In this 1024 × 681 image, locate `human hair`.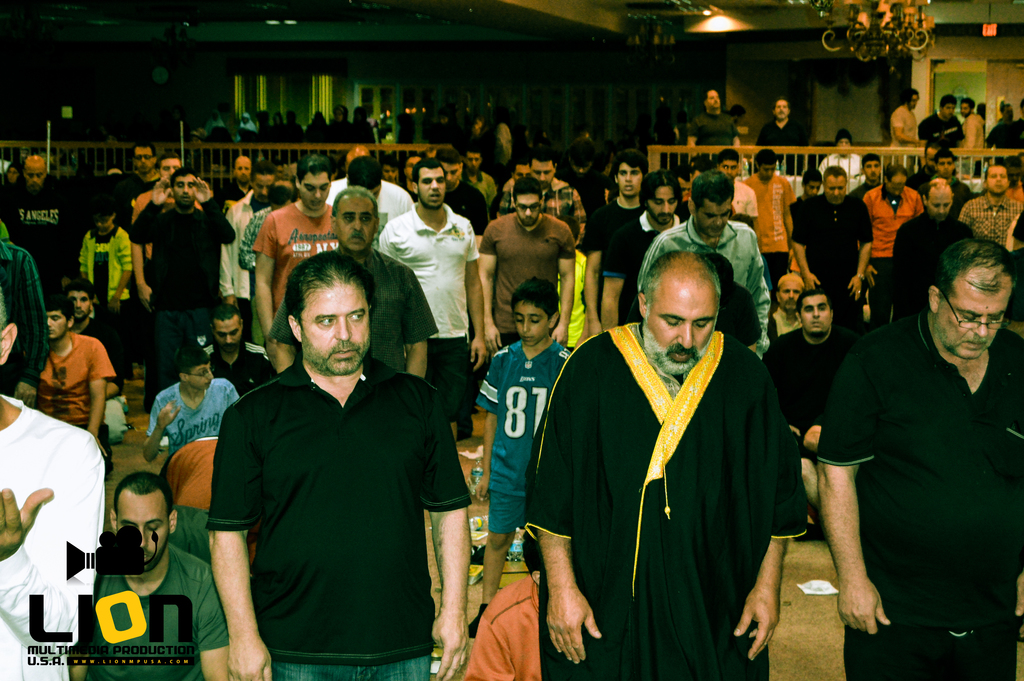
Bounding box: left=936, top=236, right=1019, bottom=299.
